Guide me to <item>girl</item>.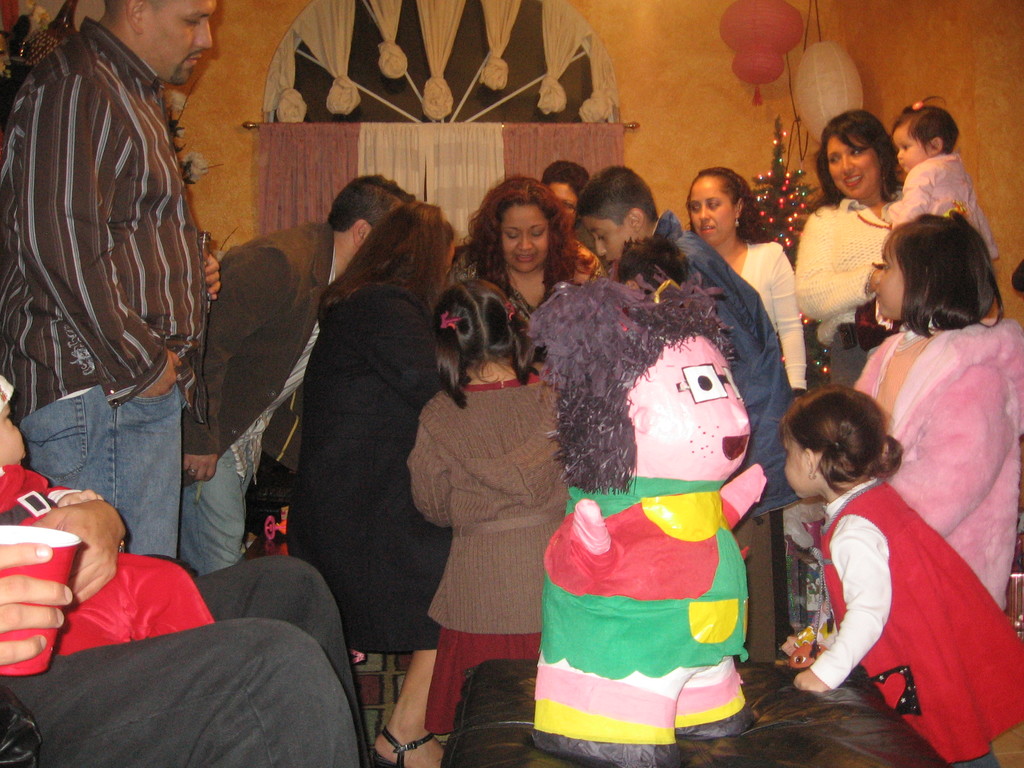
Guidance: (874,95,997,331).
